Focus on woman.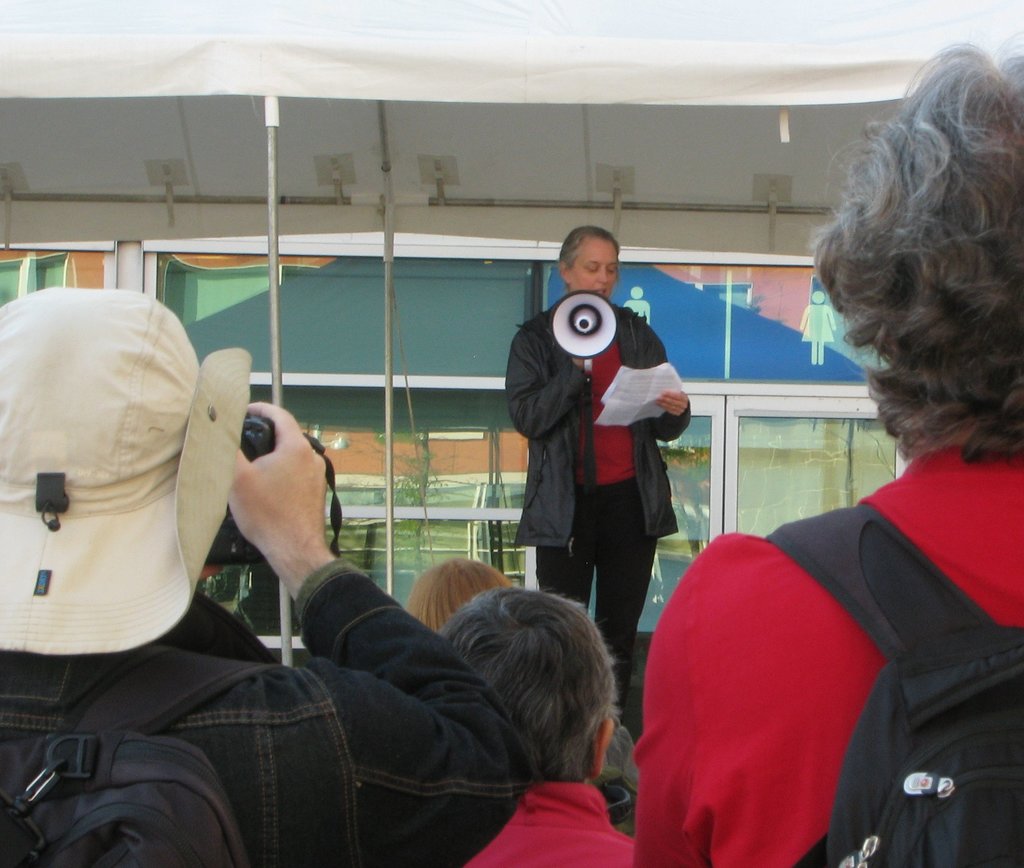
Focused at {"x1": 500, "y1": 220, "x2": 692, "y2": 739}.
